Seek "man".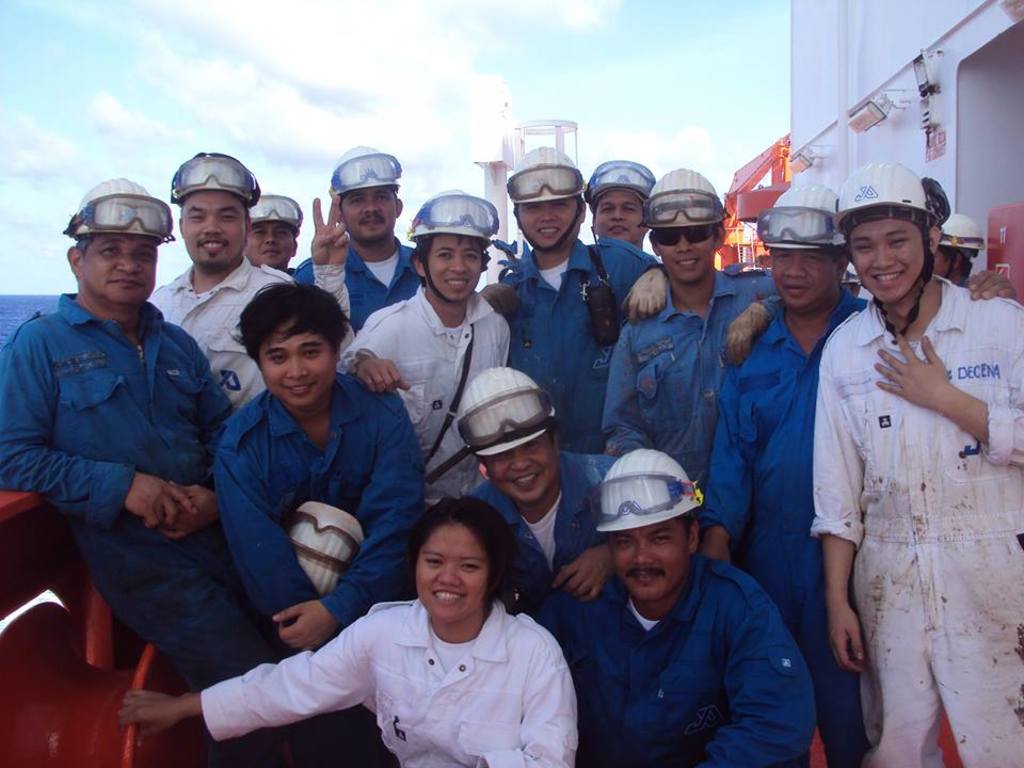
locate(812, 165, 1023, 767).
